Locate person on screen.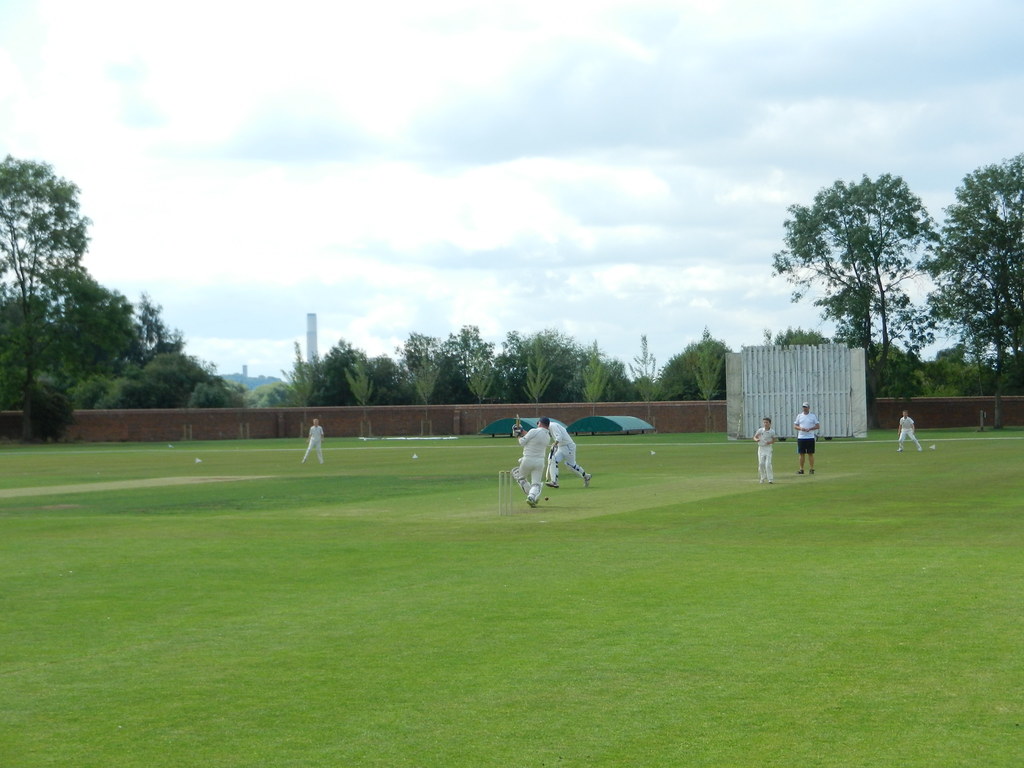
On screen at (x1=797, y1=403, x2=821, y2=470).
